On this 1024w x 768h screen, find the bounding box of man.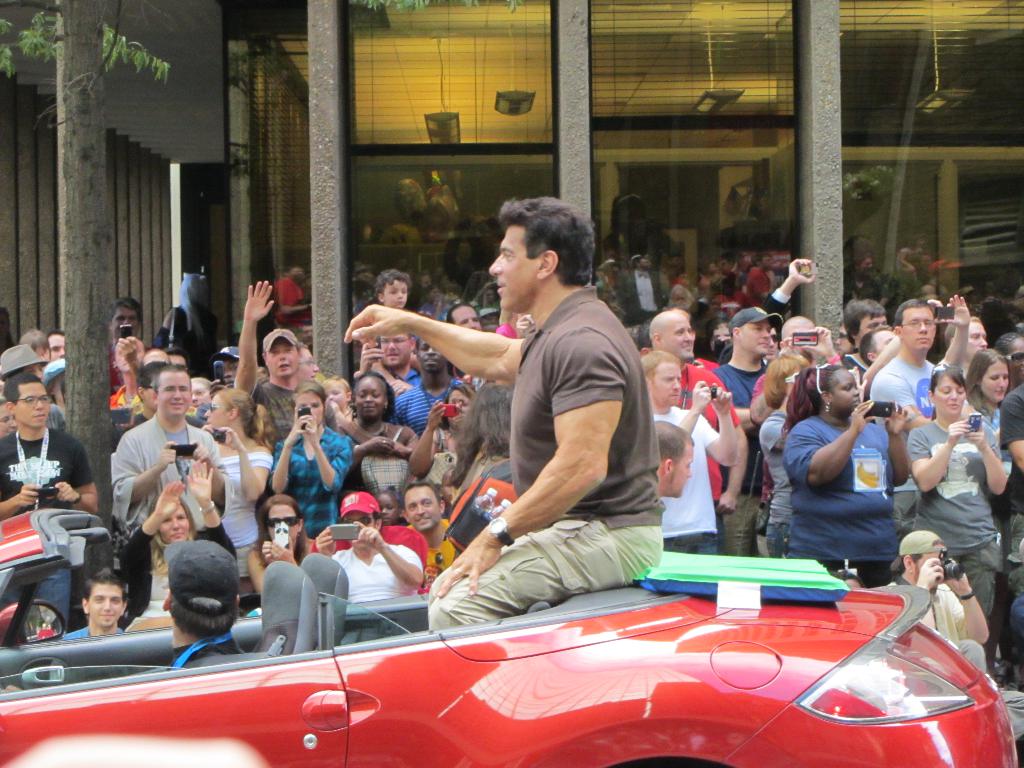
Bounding box: x1=645, y1=307, x2=749, y2=558.
